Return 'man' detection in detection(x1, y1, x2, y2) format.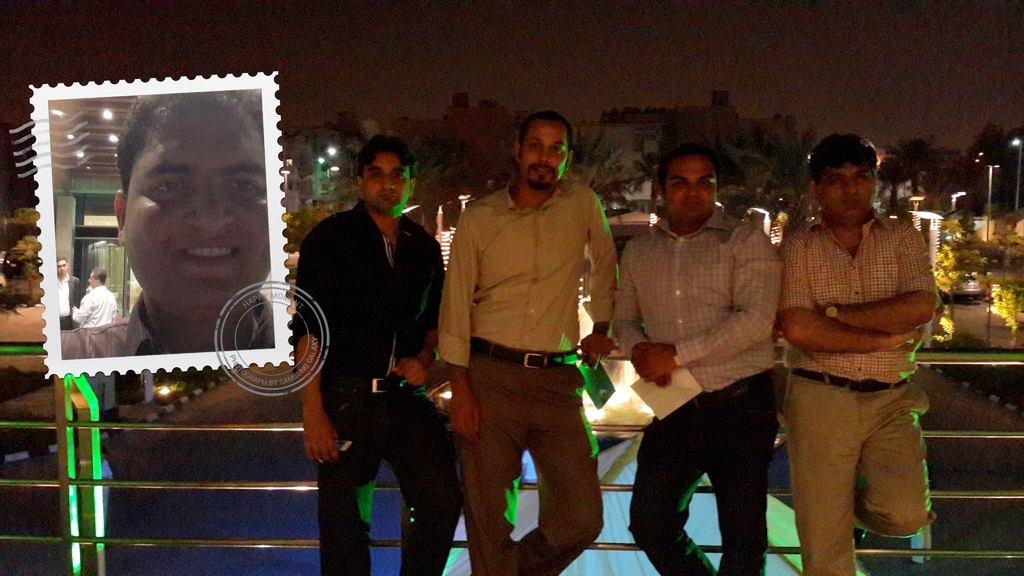
detection(436, 109, 620, 575).
